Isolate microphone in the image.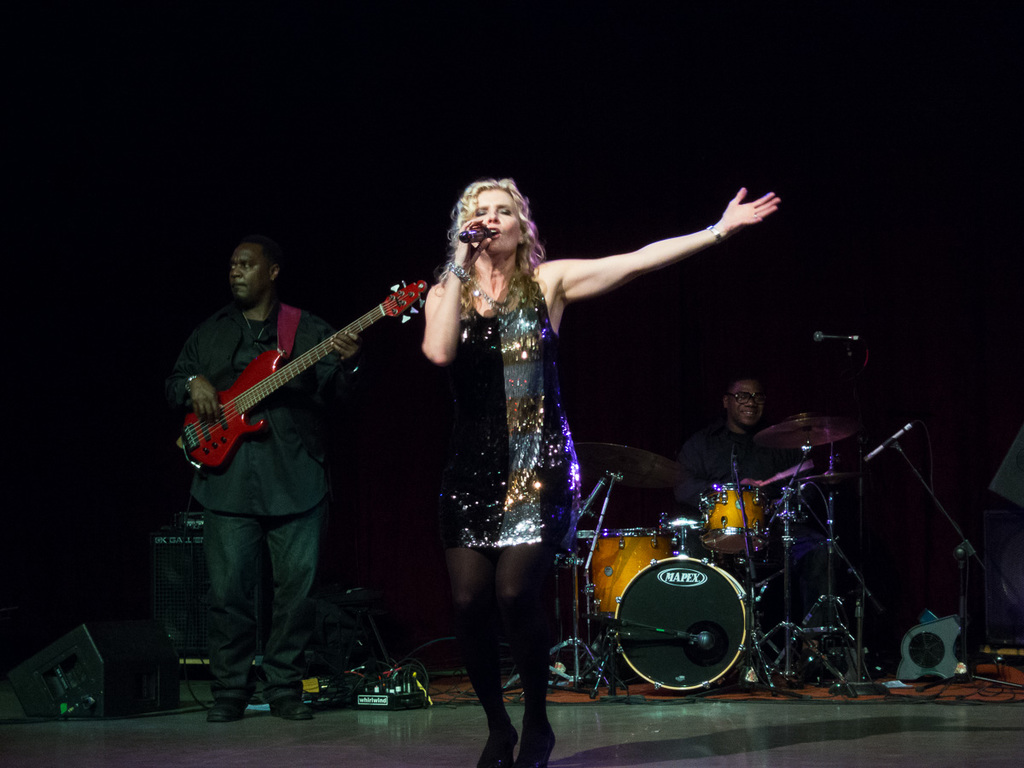
Isolated region: 813, 330, 862, 343.
